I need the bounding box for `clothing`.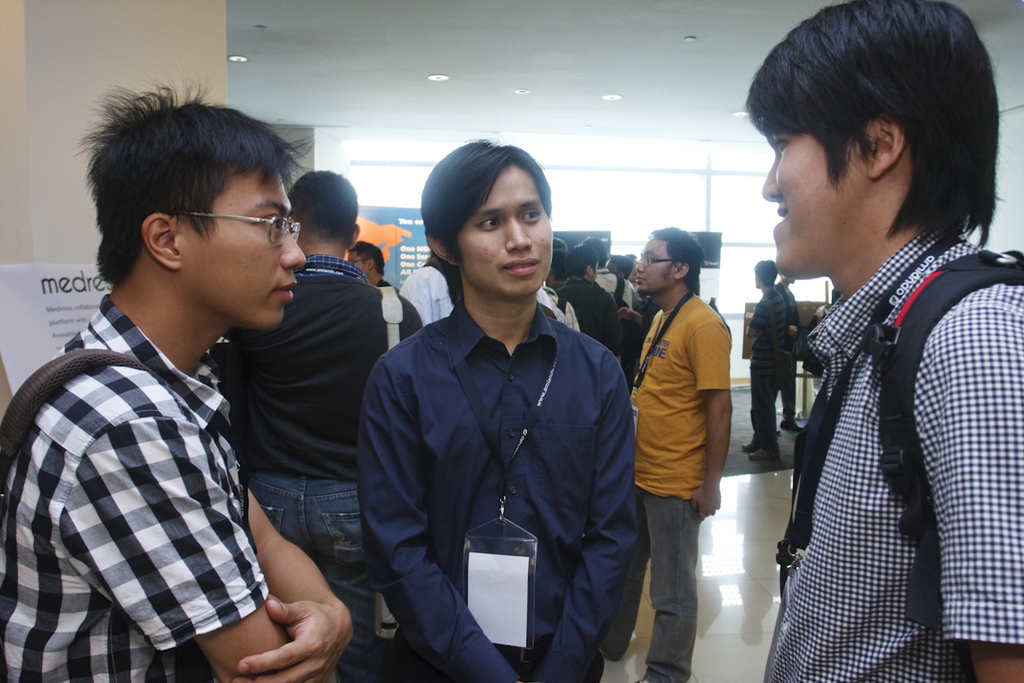
Here it is: (x1=209, y1=250, x2=389, y2=681).
